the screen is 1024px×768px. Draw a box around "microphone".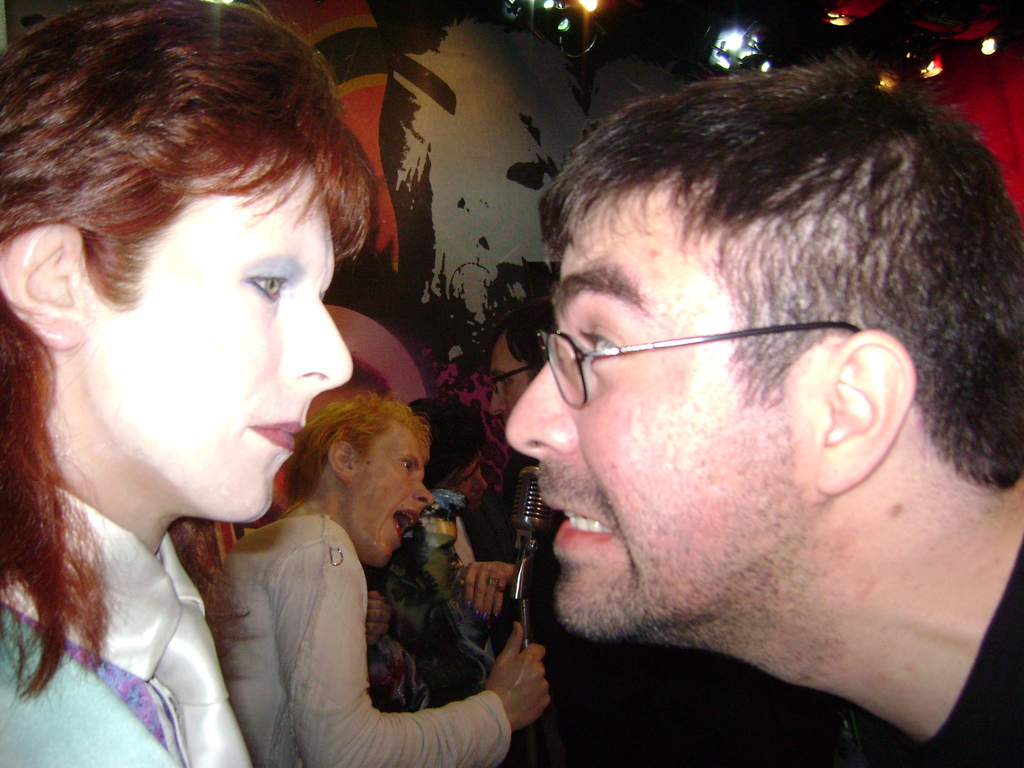
crop(504, 467, 557, 604).
